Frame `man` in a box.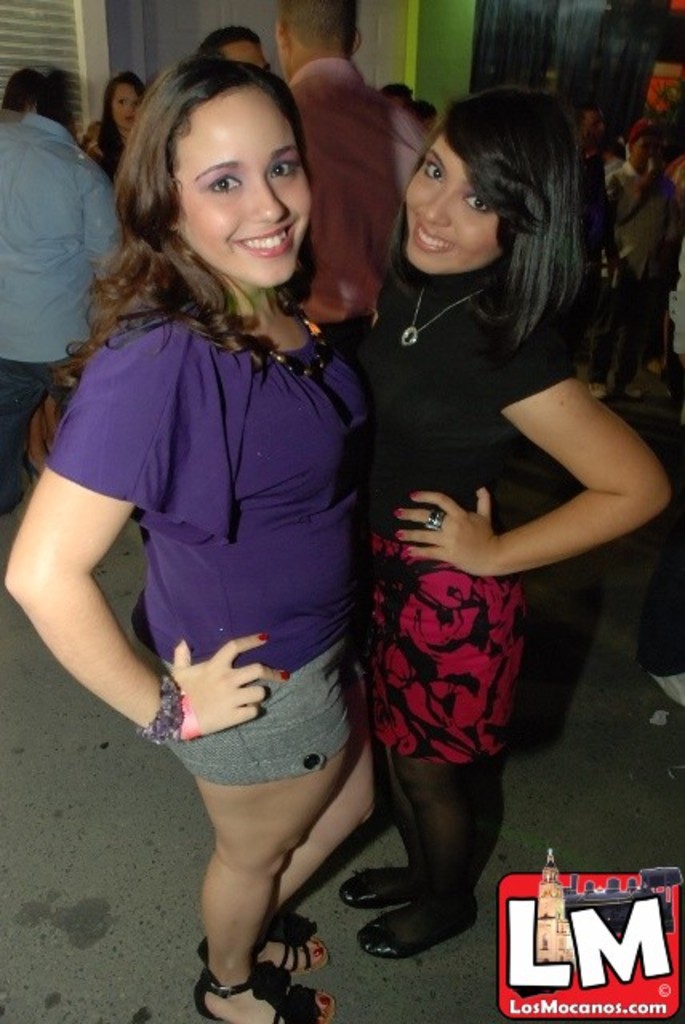
x1=282, y1=0, x2=432, y2=384.
